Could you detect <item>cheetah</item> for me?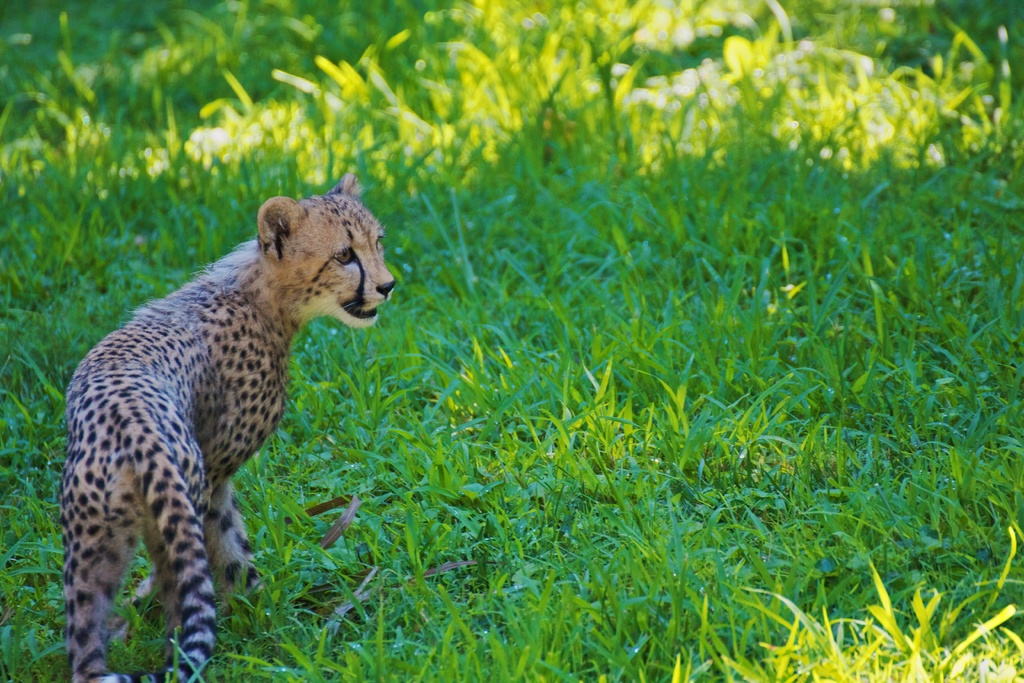
Detection result: <box>56,173,394,682</box>.
